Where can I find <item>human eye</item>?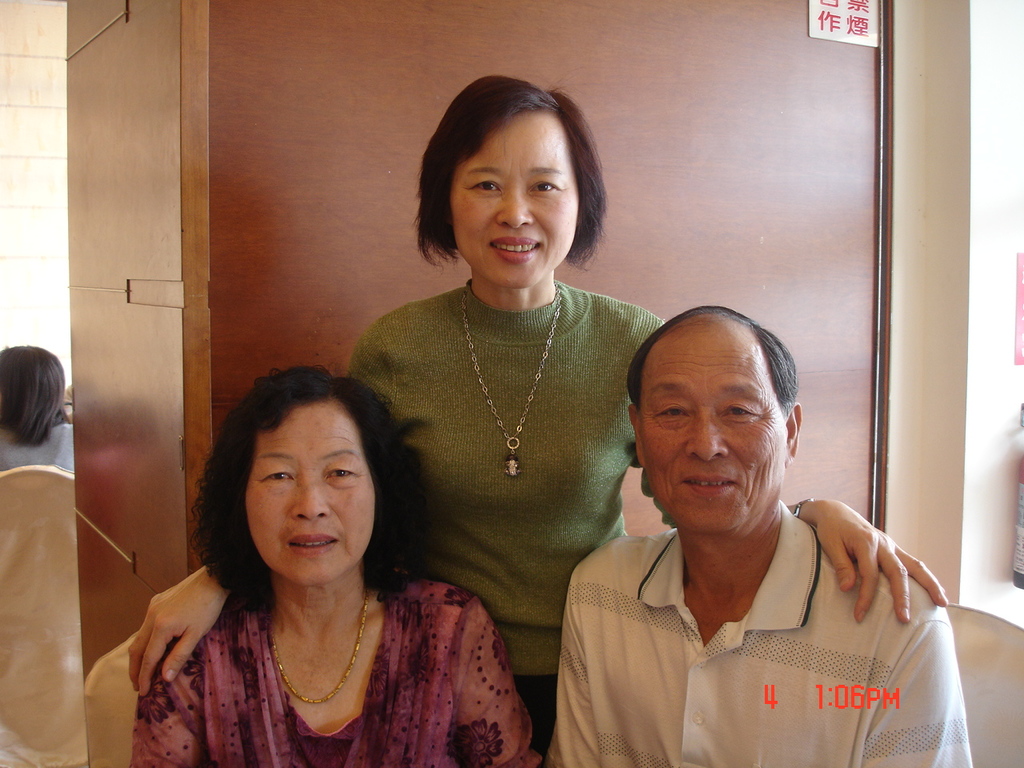
You can find it at [254,460,296,489].
